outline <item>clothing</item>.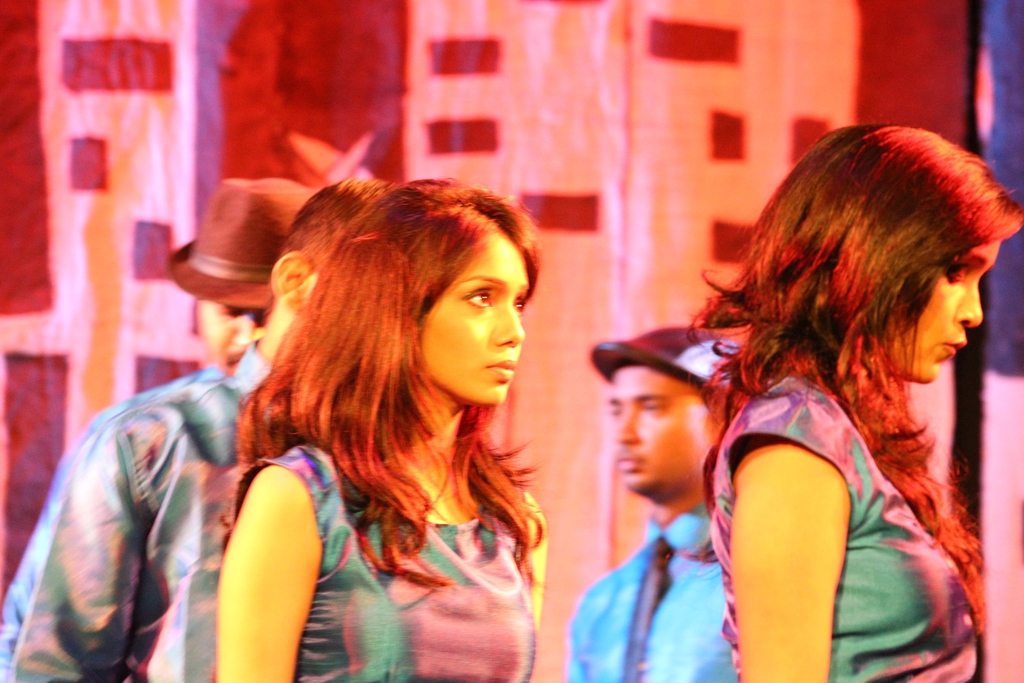
Outline: {"left": 569, "top": 498, "right": 741, "bottom": 682}.
